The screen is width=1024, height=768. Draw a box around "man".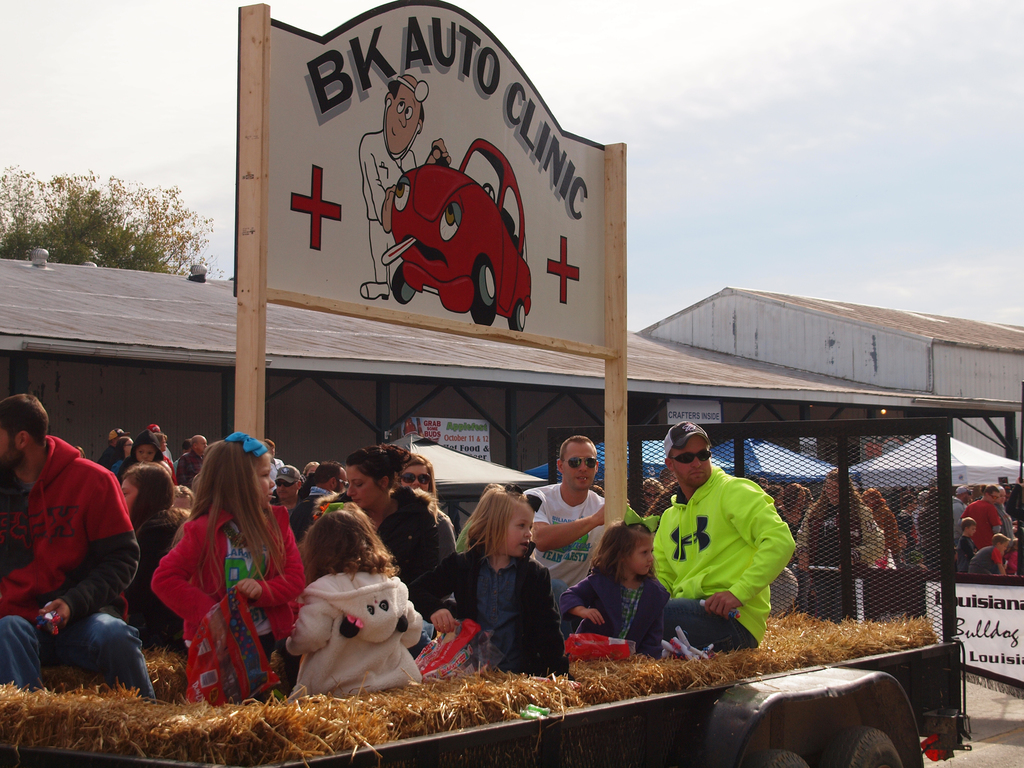
l=273, t=462, r=303, b=522.
